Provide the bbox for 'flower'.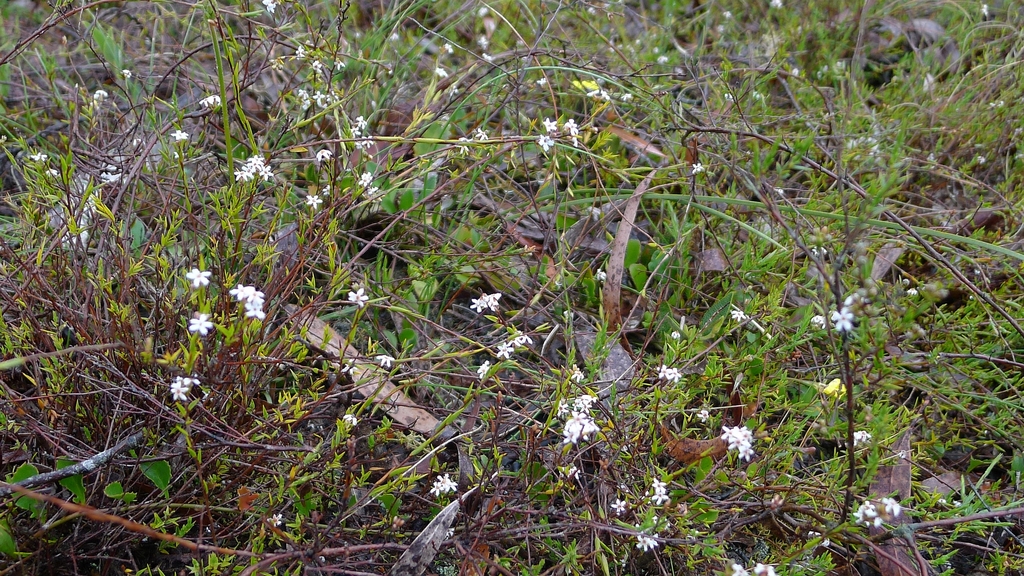
906,289,919,294.
